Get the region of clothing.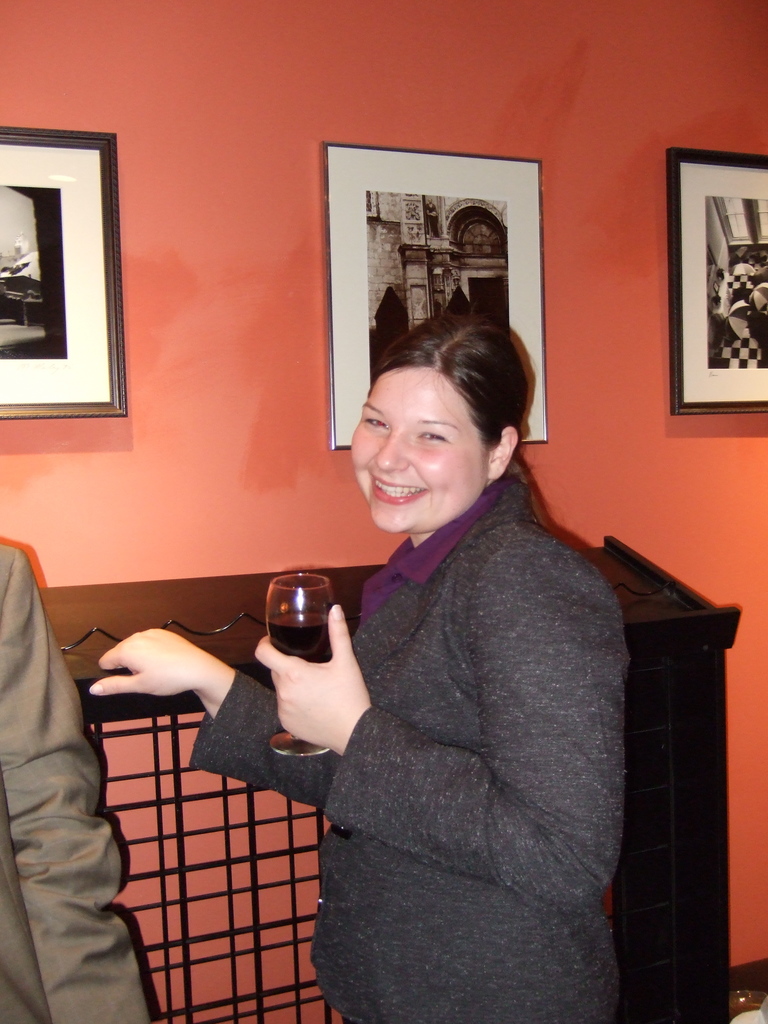
(193, 472, 629, 1023).
